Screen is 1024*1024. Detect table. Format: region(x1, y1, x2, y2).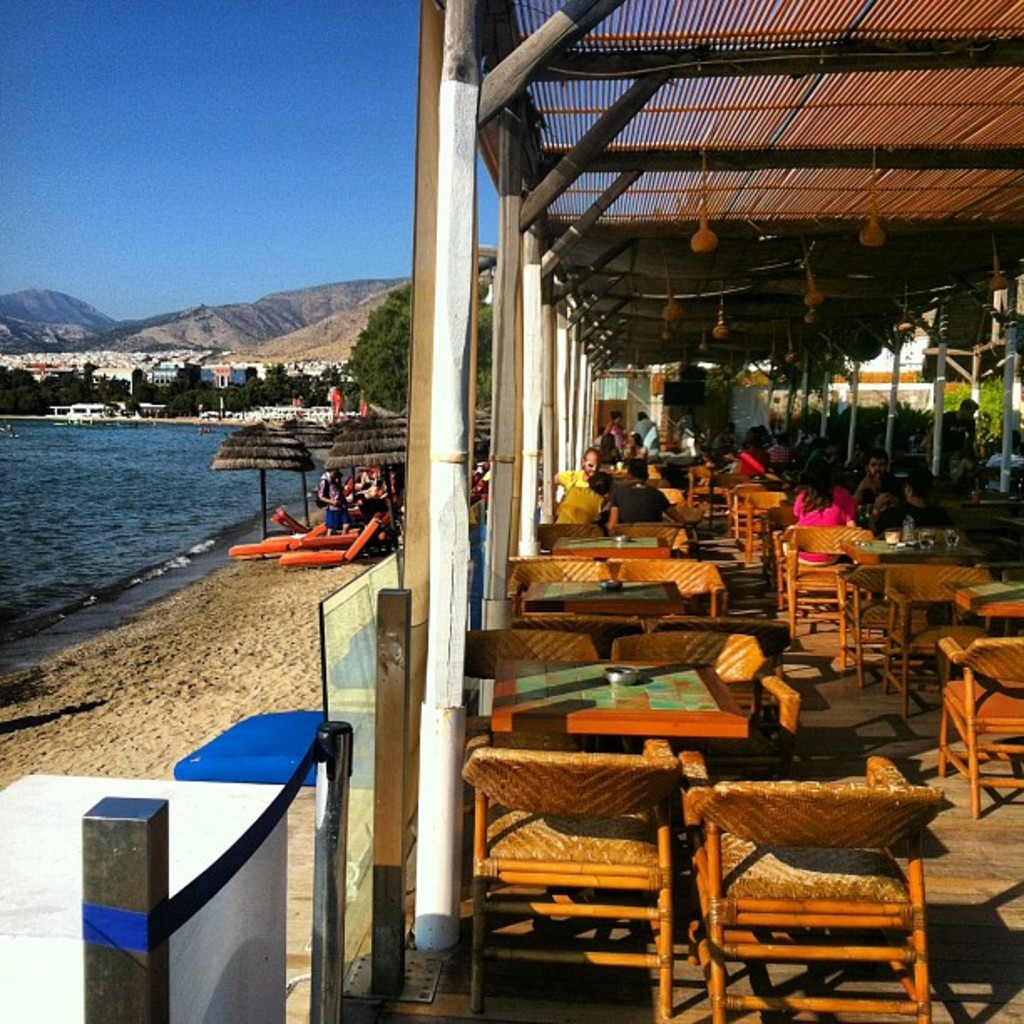
region(556, 535, 671, 550).
